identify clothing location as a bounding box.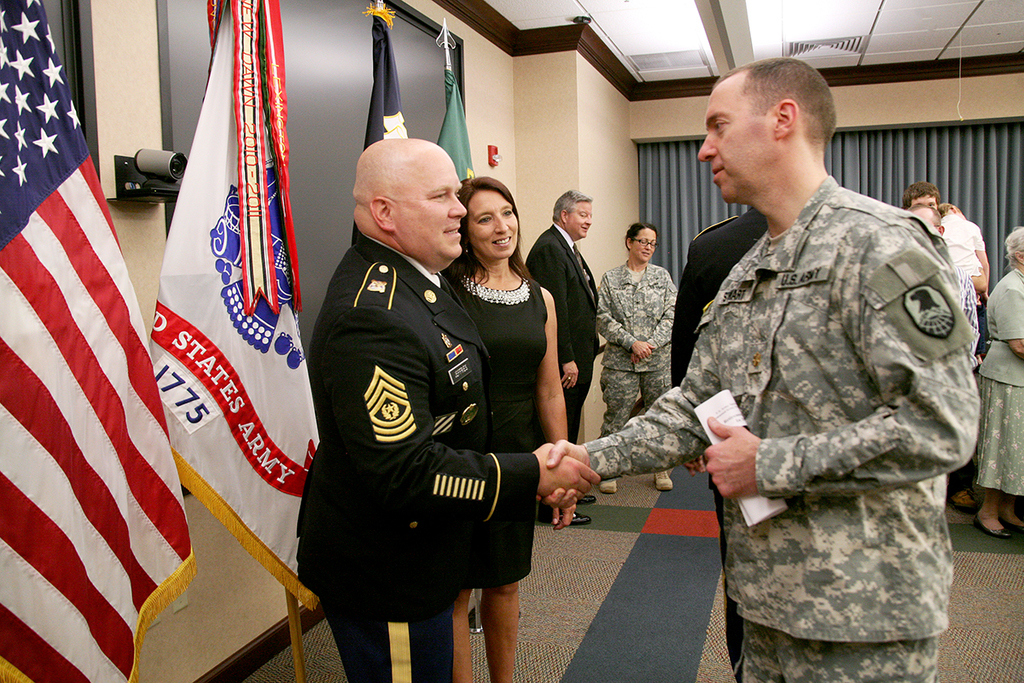
pyautogui.locateOnScreen(945, 297, 988, 499).
